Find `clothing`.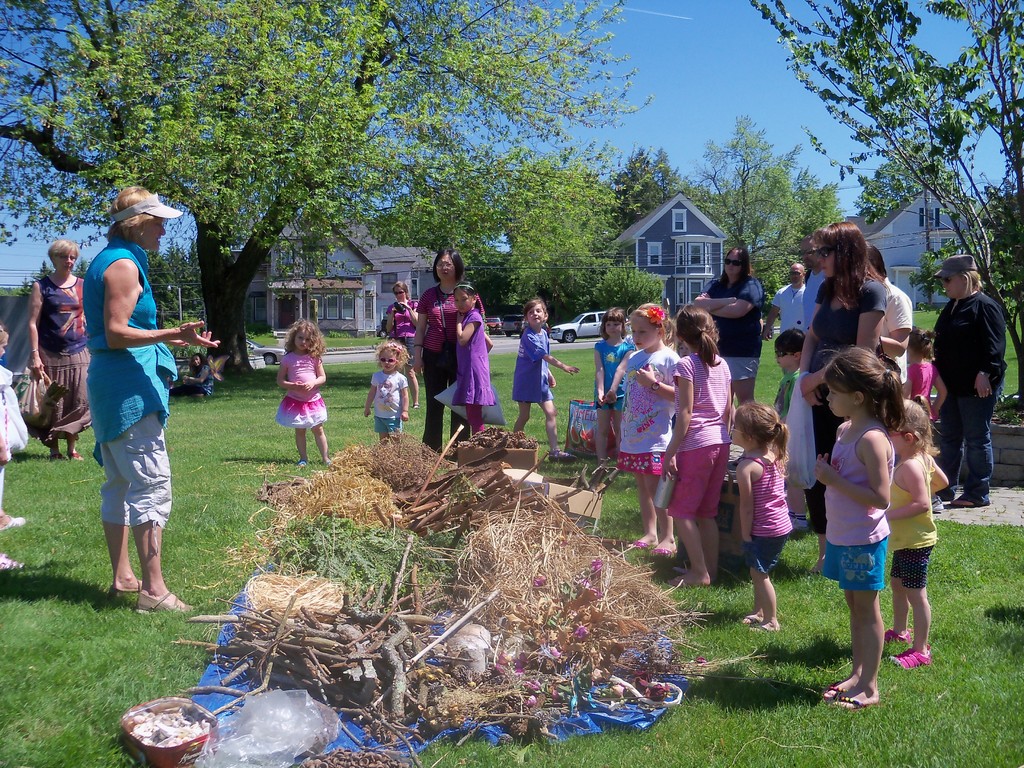
x1=898, y1=362, x2=941, y2=395.
